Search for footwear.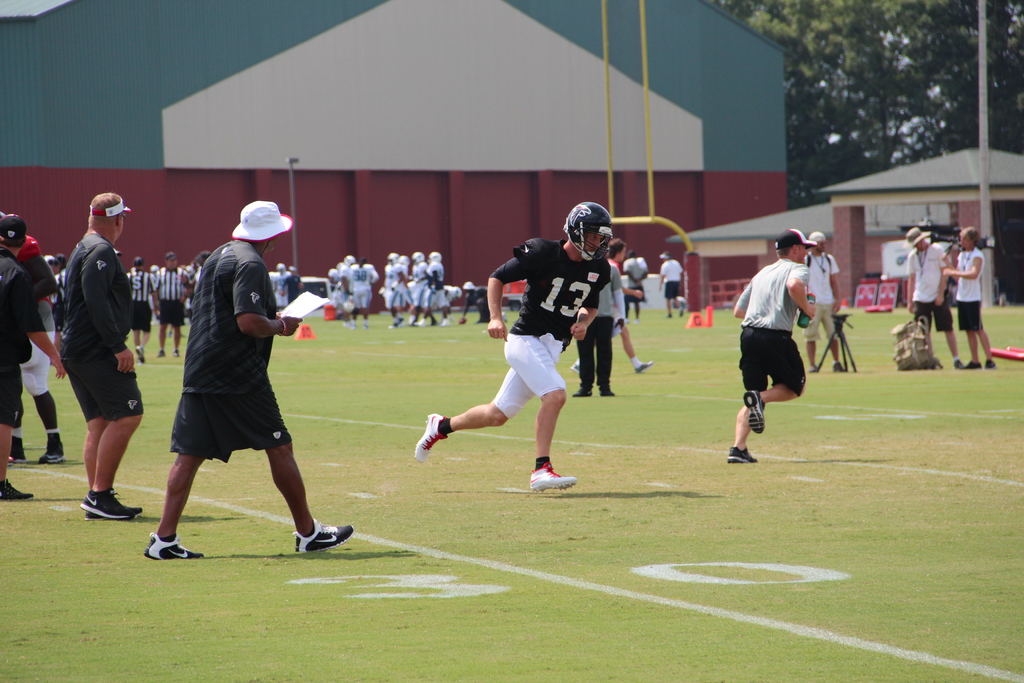
Found at rect(276, 512, 346, 568).
